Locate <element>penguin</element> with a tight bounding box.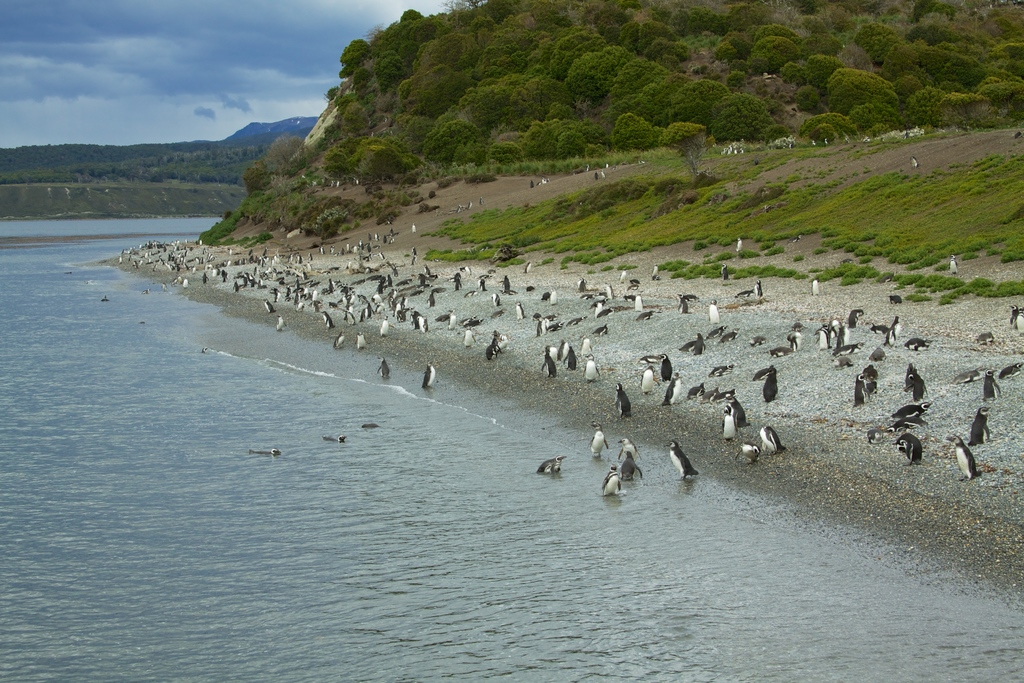
869/345/886/363.
